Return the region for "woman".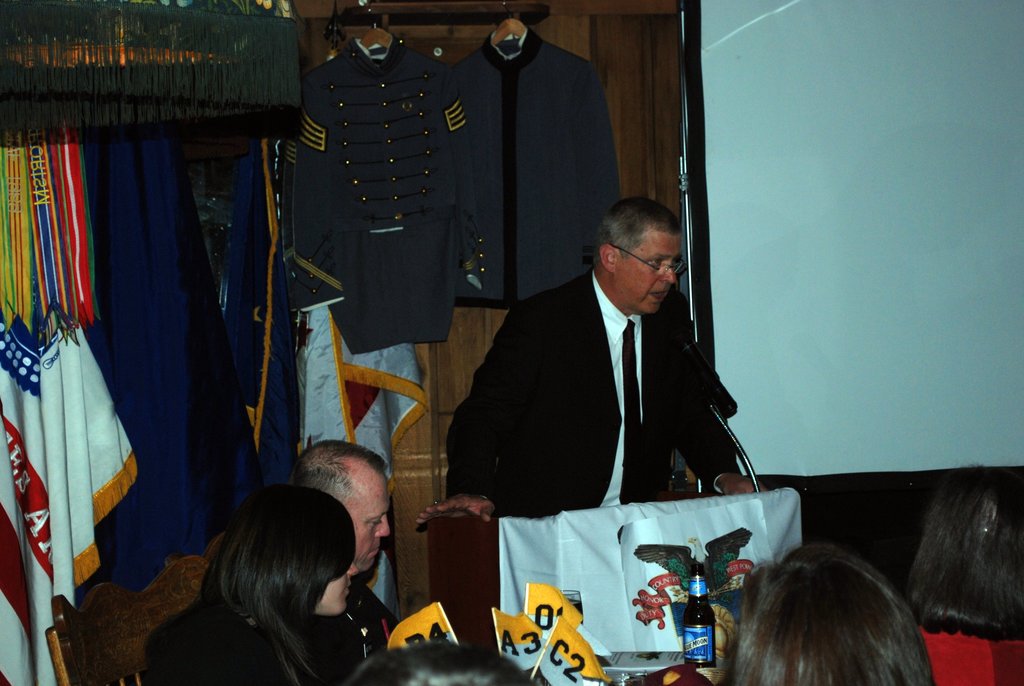
[left=714, top=537, right=940, bottom=685].
